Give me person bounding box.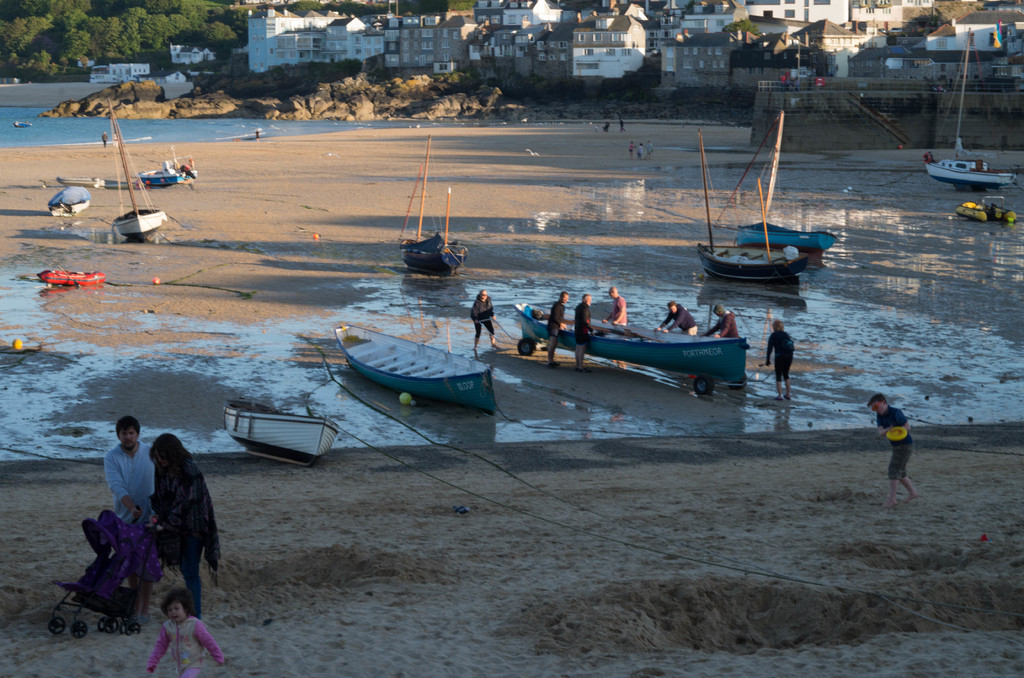
572, 286, 604, 375.
